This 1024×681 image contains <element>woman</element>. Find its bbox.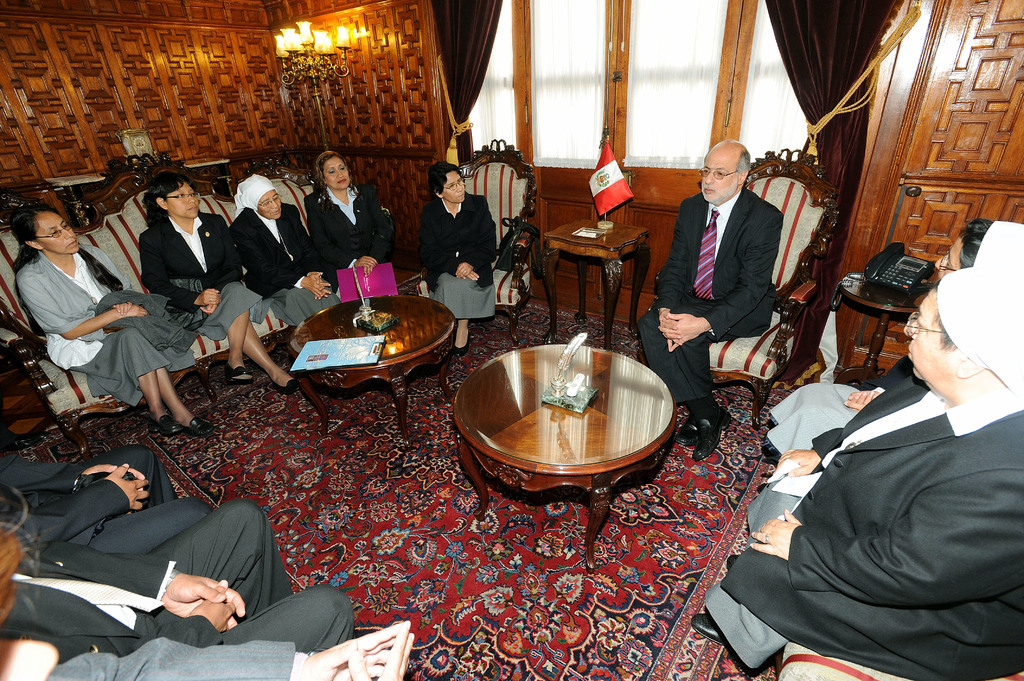
(301,150,396,307).
